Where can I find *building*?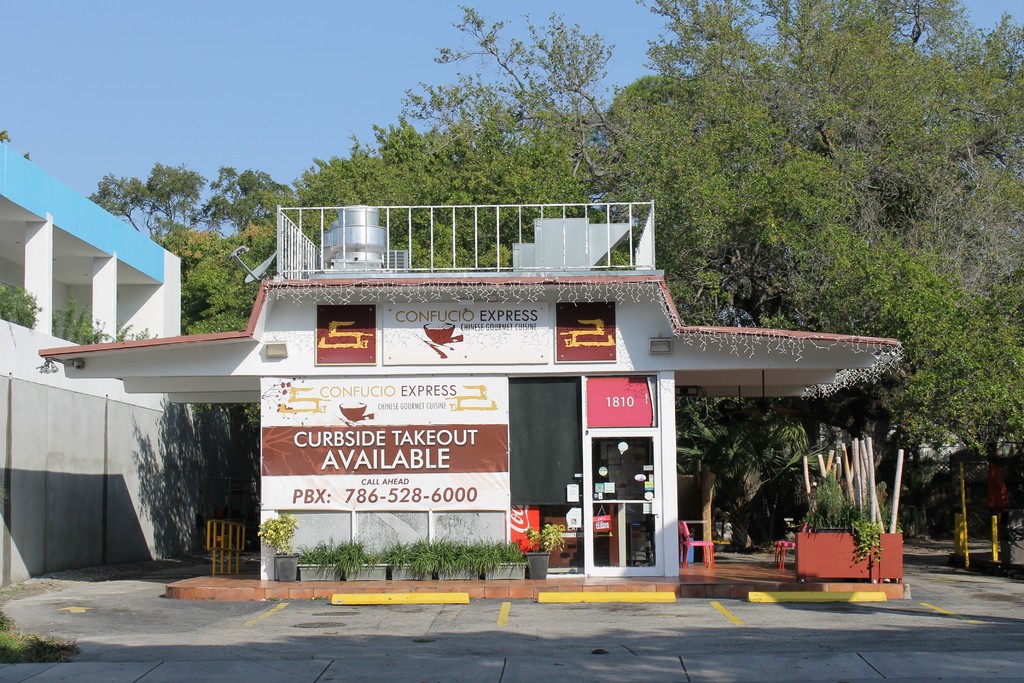
You can find it at bbox=[22, 176, 920, 623].
